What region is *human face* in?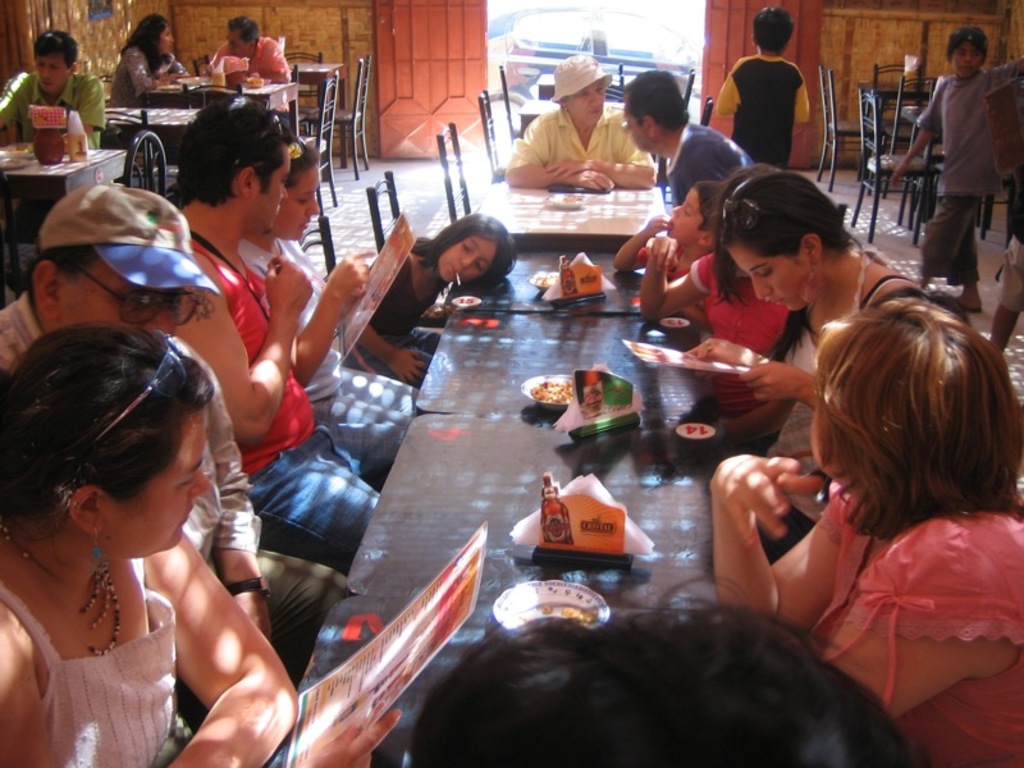
locate(730, 239, 810, 315).
